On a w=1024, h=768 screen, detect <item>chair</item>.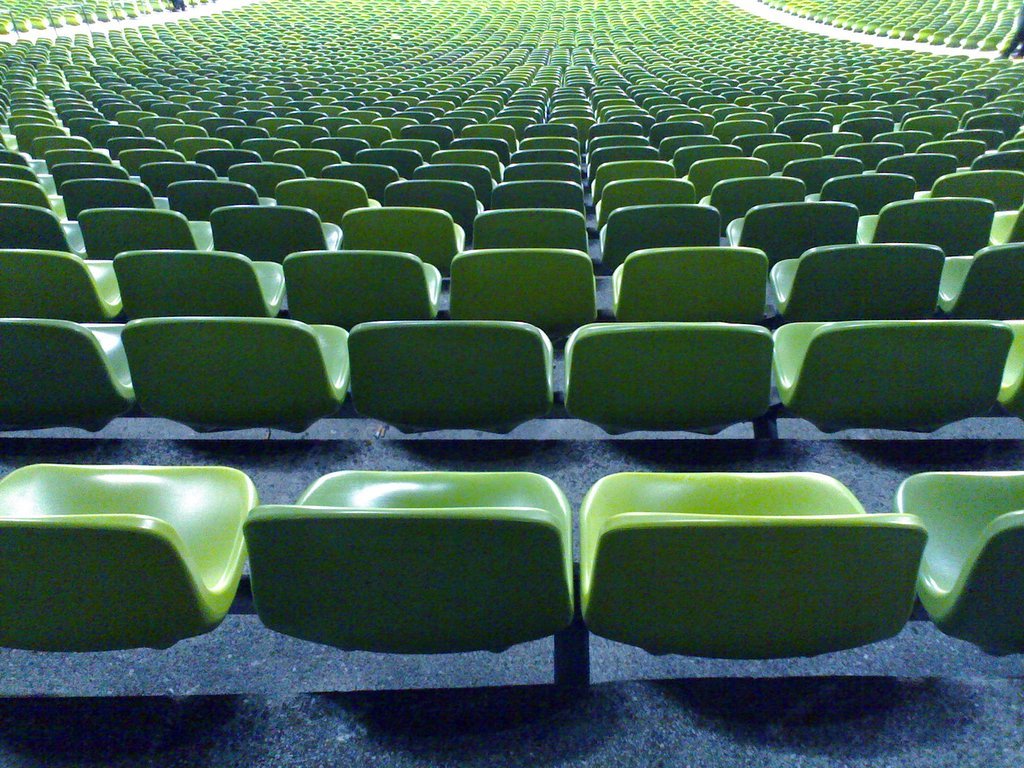
region(517, 136, 580, 144).
